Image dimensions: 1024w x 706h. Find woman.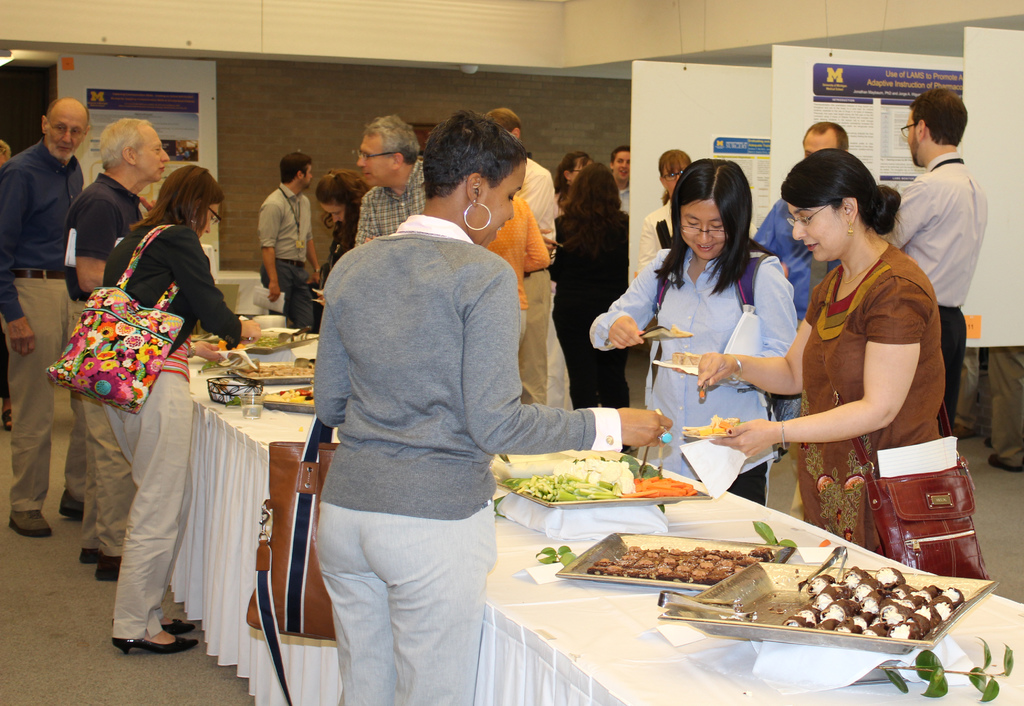
l=636, t=148, r=698, b=274.
